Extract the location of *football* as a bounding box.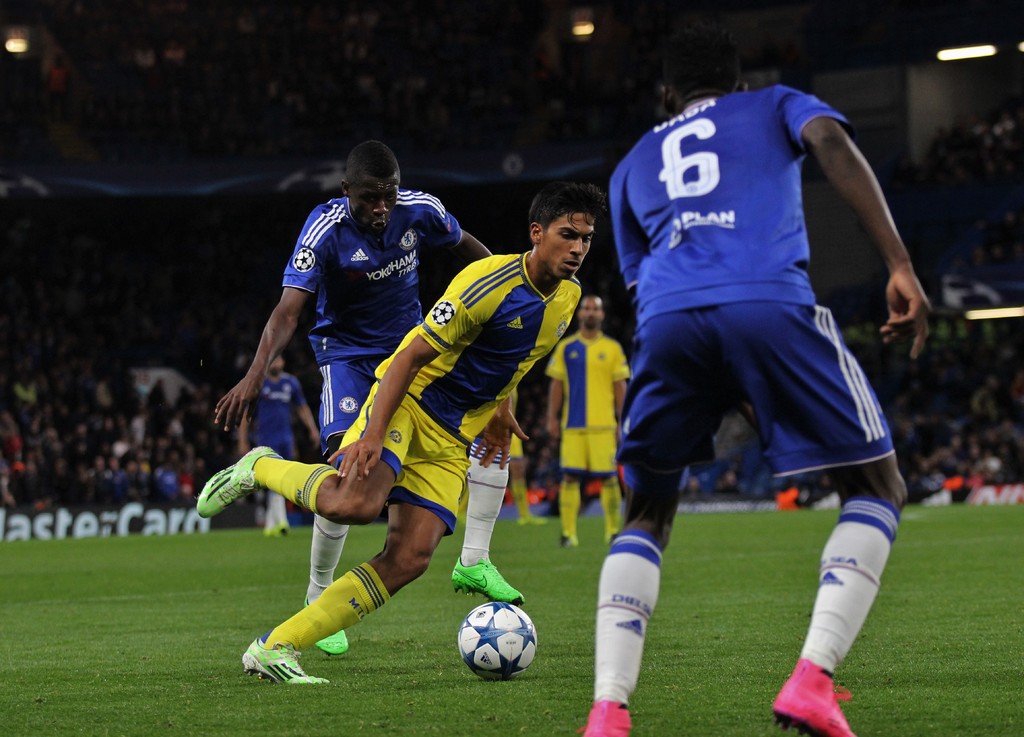
(x1=454, y1=600, x2=538, y2=677).
